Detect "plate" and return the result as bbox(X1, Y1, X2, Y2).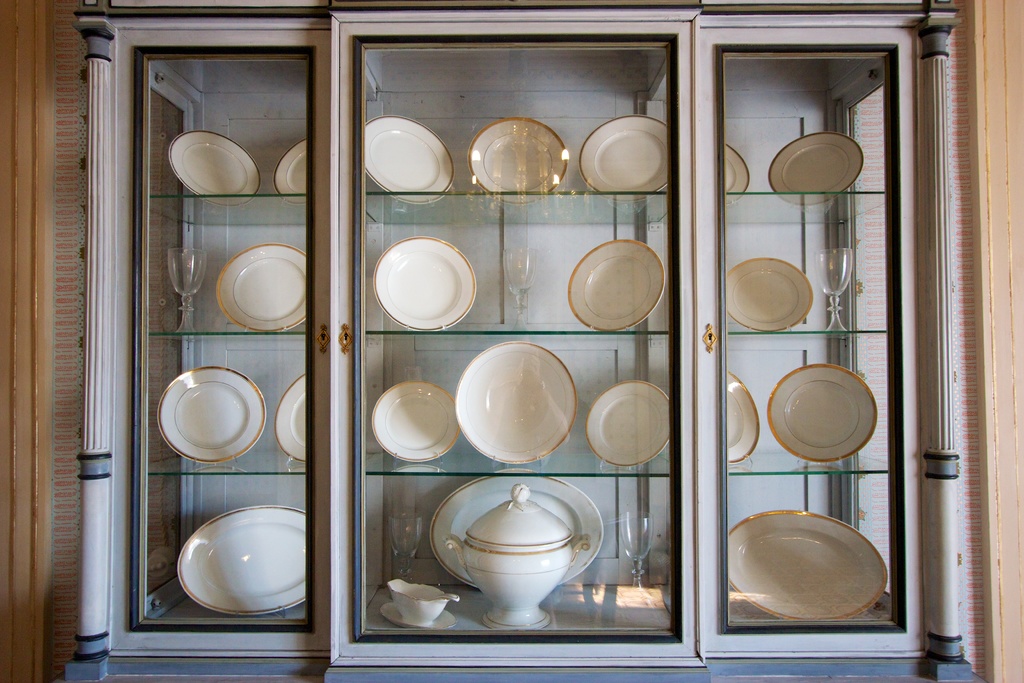
bbox(176, 504, 312, 614).
